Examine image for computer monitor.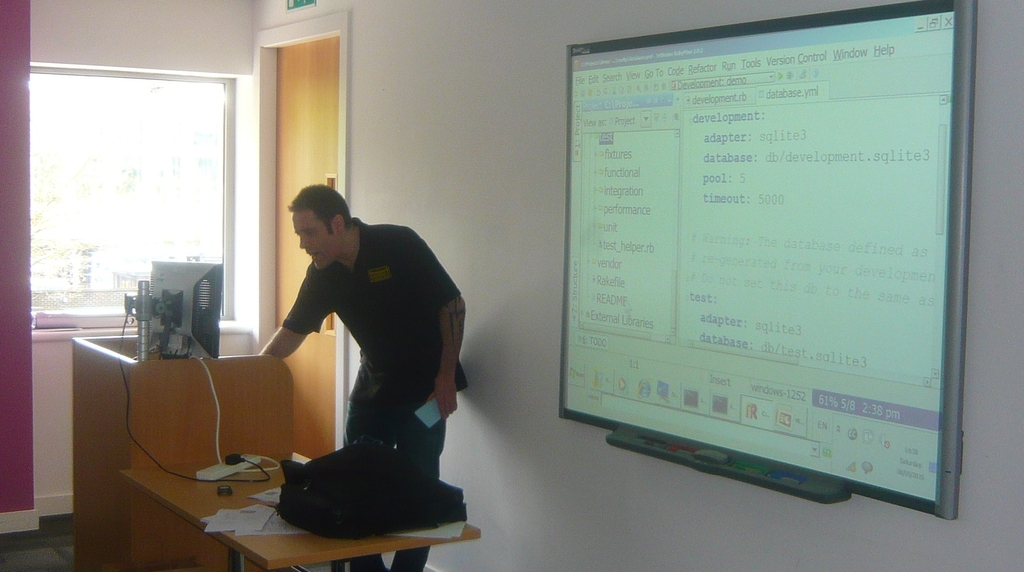
Examination result: 141,259,223,360.
